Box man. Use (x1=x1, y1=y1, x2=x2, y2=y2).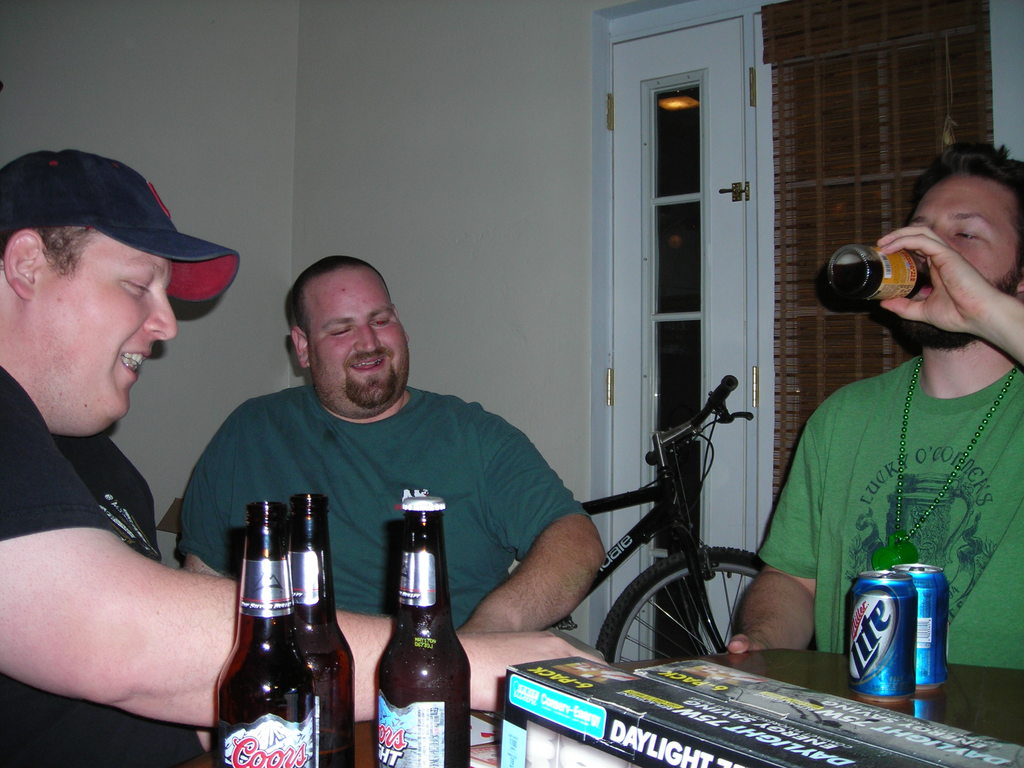
(x1=726, y1=139, x2=1023, y2=650).
